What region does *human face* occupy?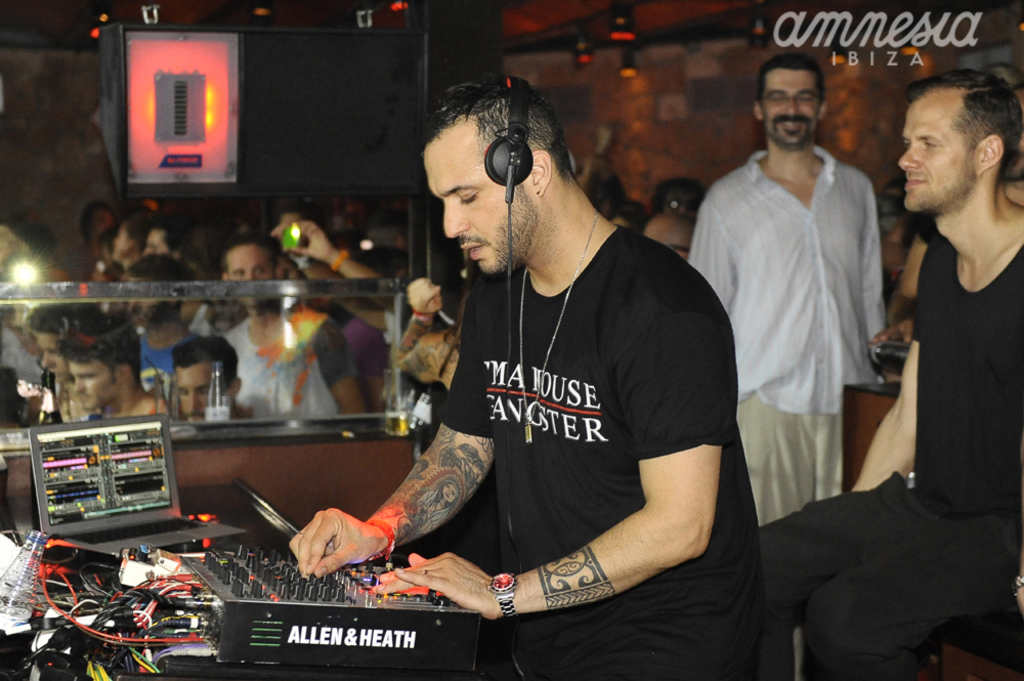
select_region(761, 68, 818, 144).
